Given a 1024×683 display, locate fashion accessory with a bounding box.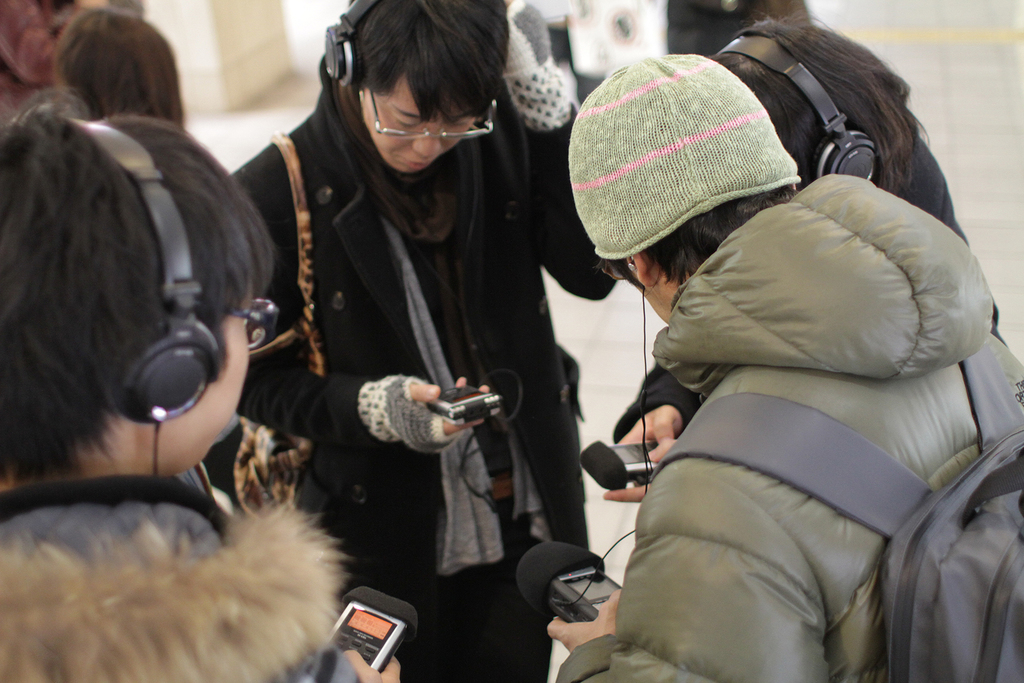
Located: x1=225 y1=135 x2=326 y2=520.
